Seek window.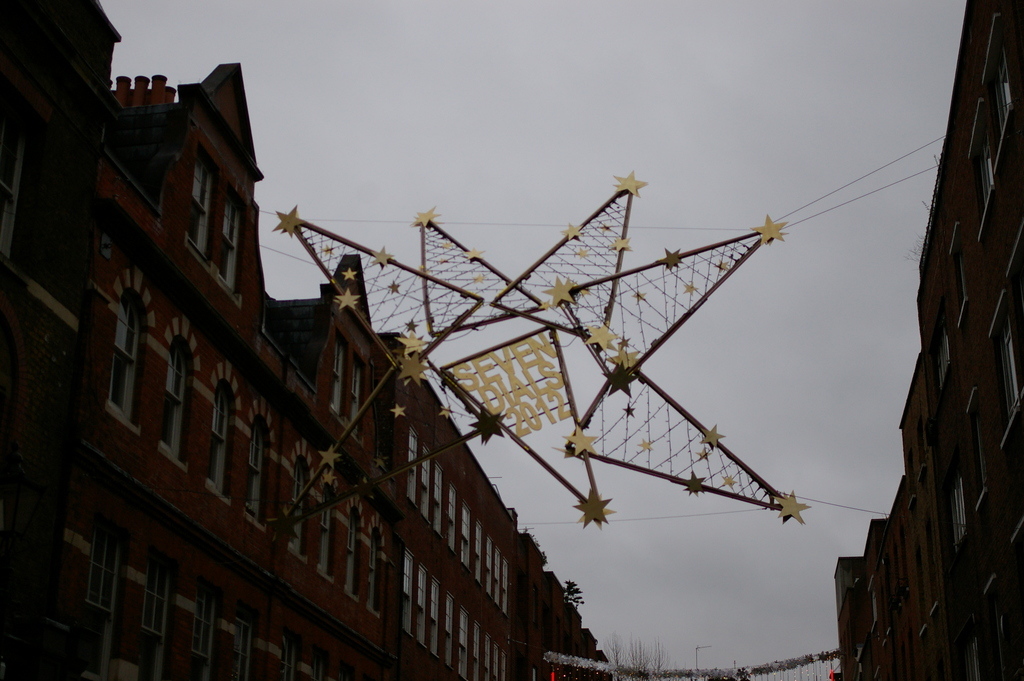
locate(965, 388, 991, 516).
